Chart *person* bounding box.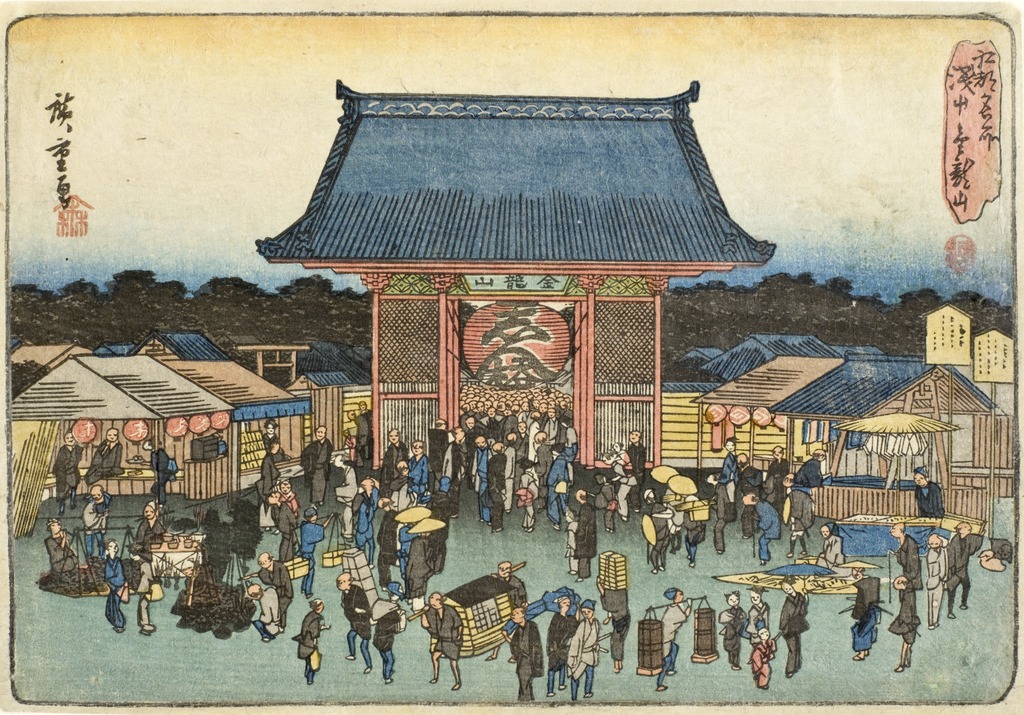
Charted: 545, 602, 577, 693.
